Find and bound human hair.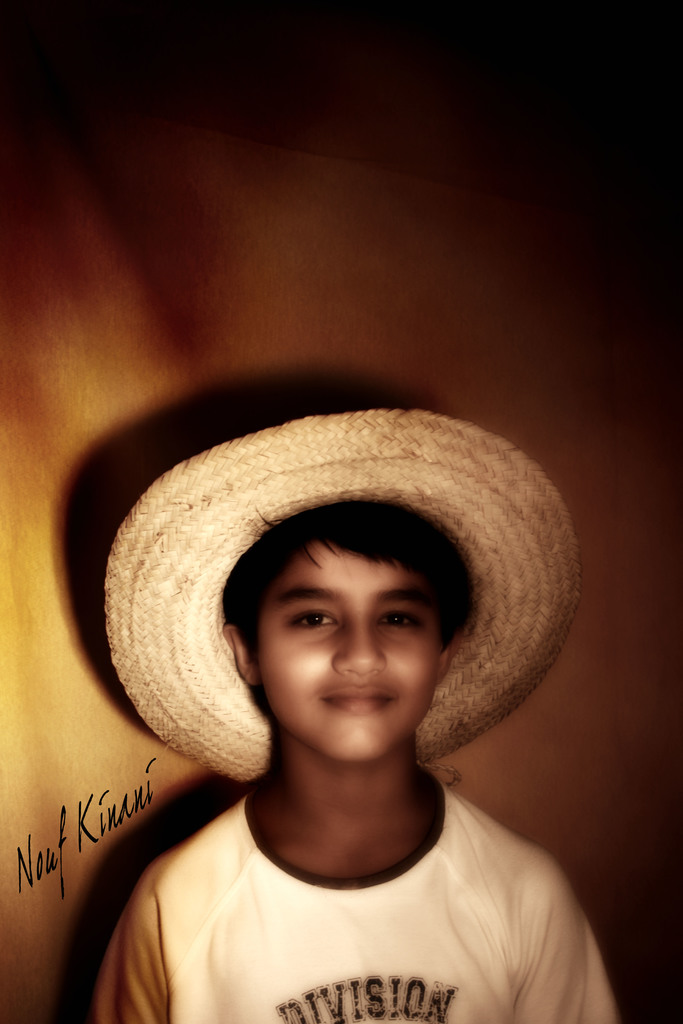
Bound: left=222, top=500, right=491, bottom=657.
